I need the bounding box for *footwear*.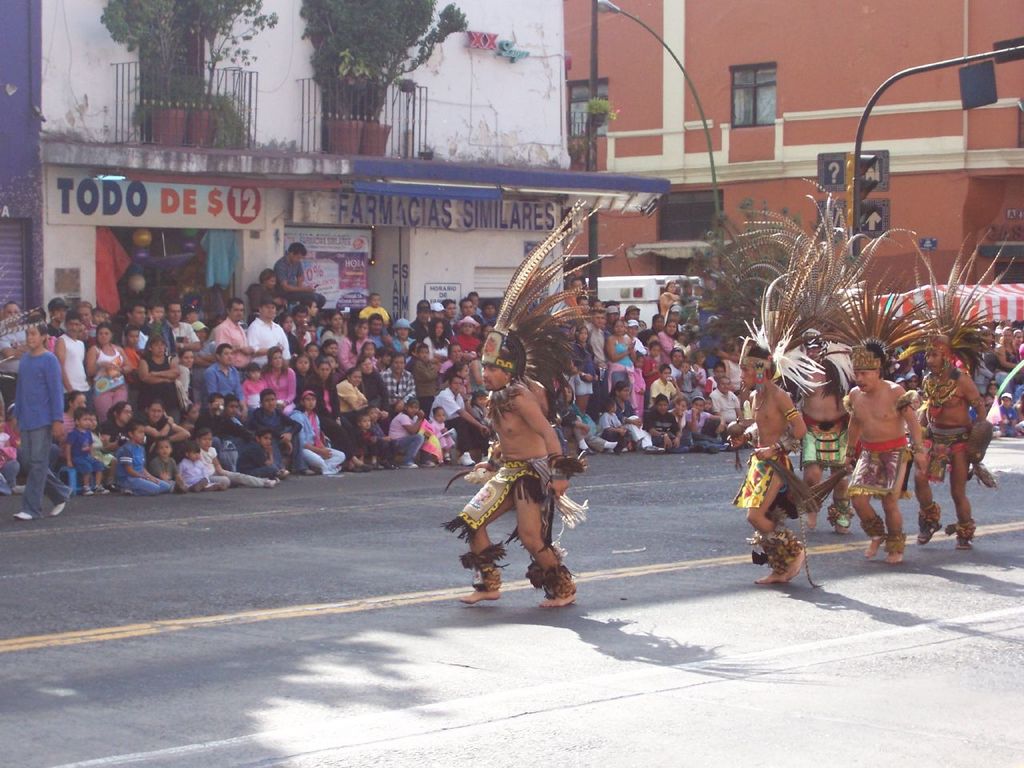
Here it is: region(455, 454, 477, 470).
